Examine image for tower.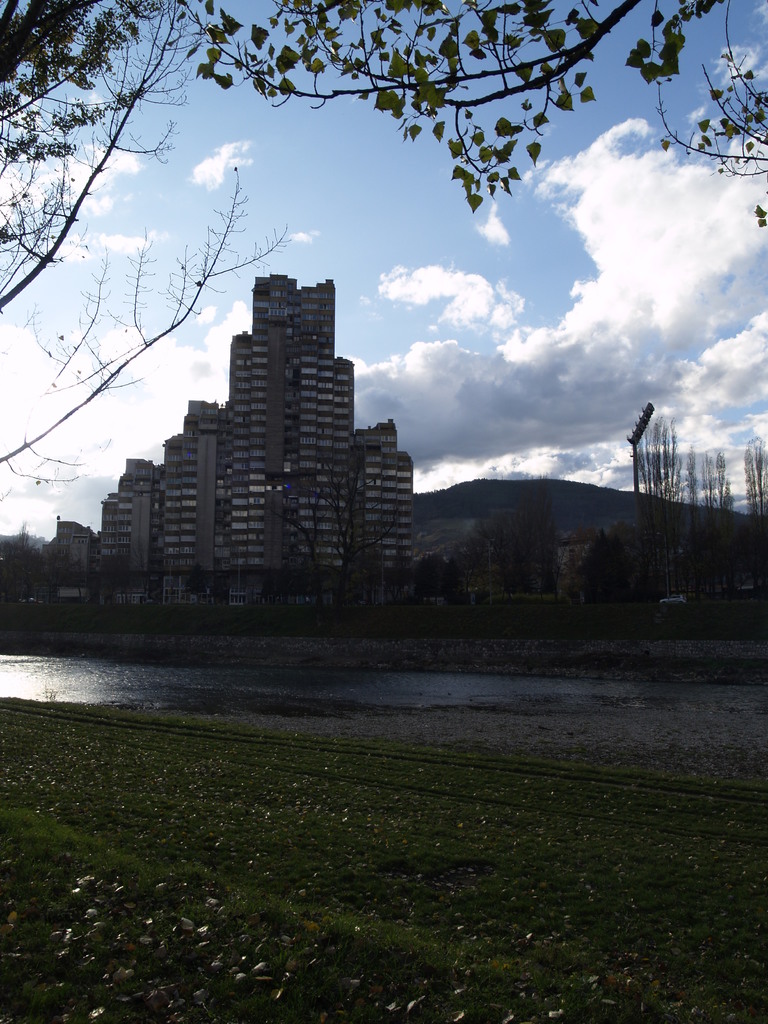
Examination result: 123/241/419/620.
